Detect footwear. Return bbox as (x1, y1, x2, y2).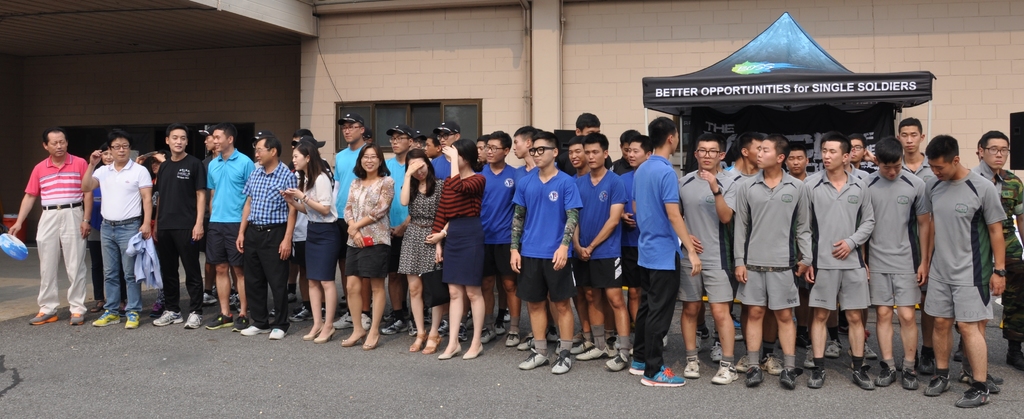
(961, 370, 1004, 393).
